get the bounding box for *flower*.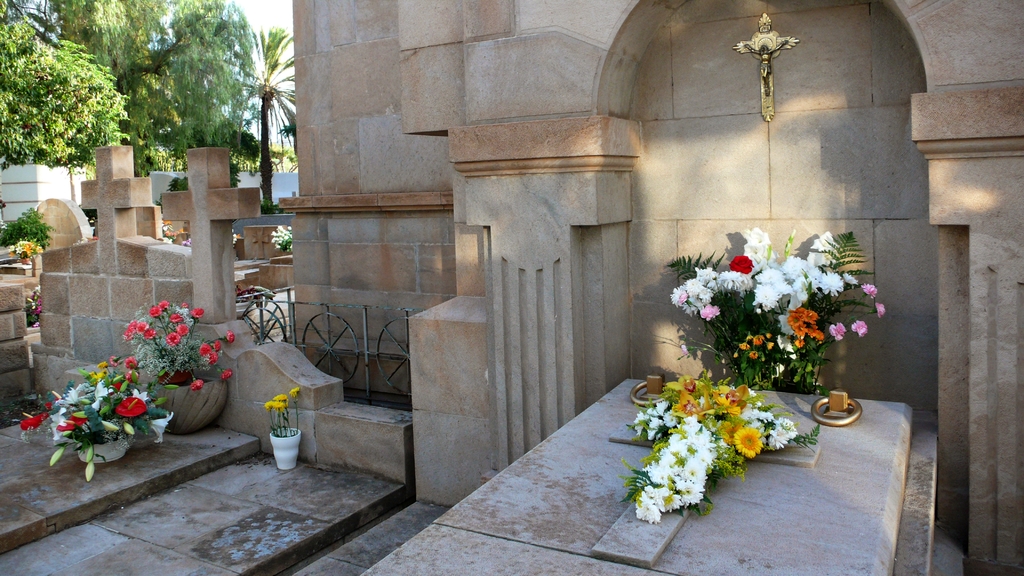
155,297,171,308.
